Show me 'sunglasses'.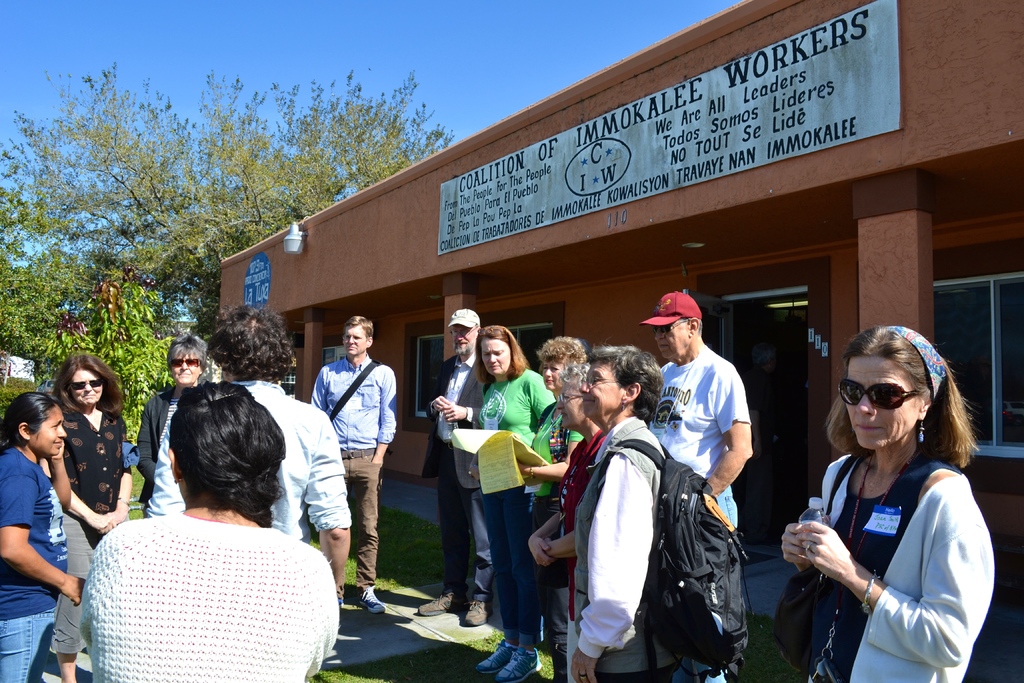
'sunglasses' is here: 163/356/207/374.
